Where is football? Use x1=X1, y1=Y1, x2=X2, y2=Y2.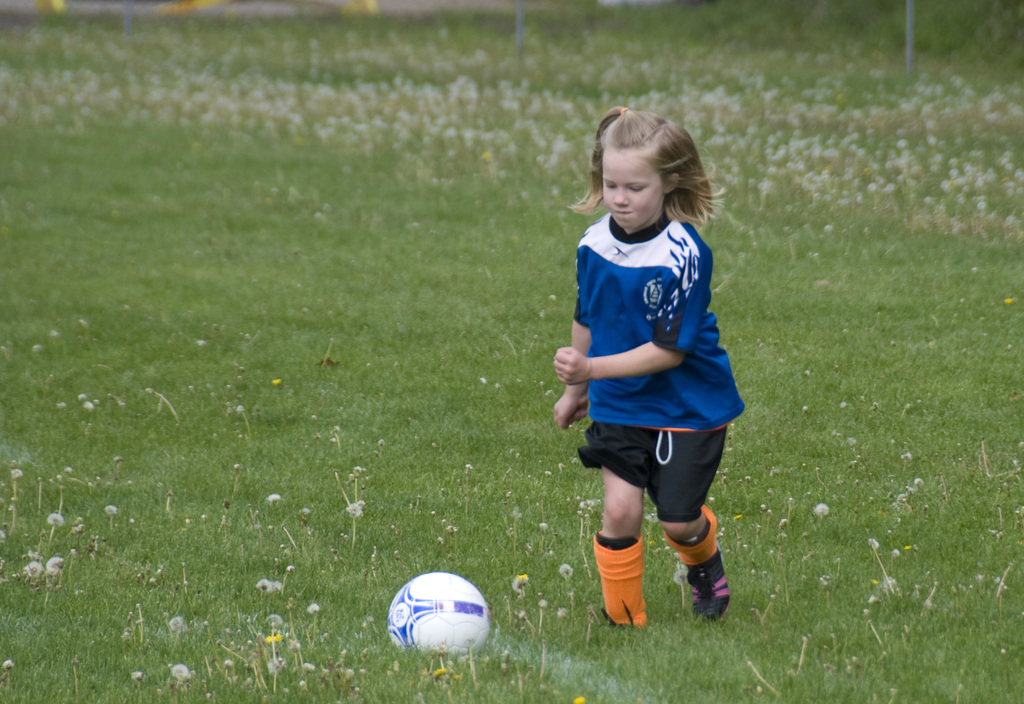
x1=385, y1=570, x2=490, y2=666.
